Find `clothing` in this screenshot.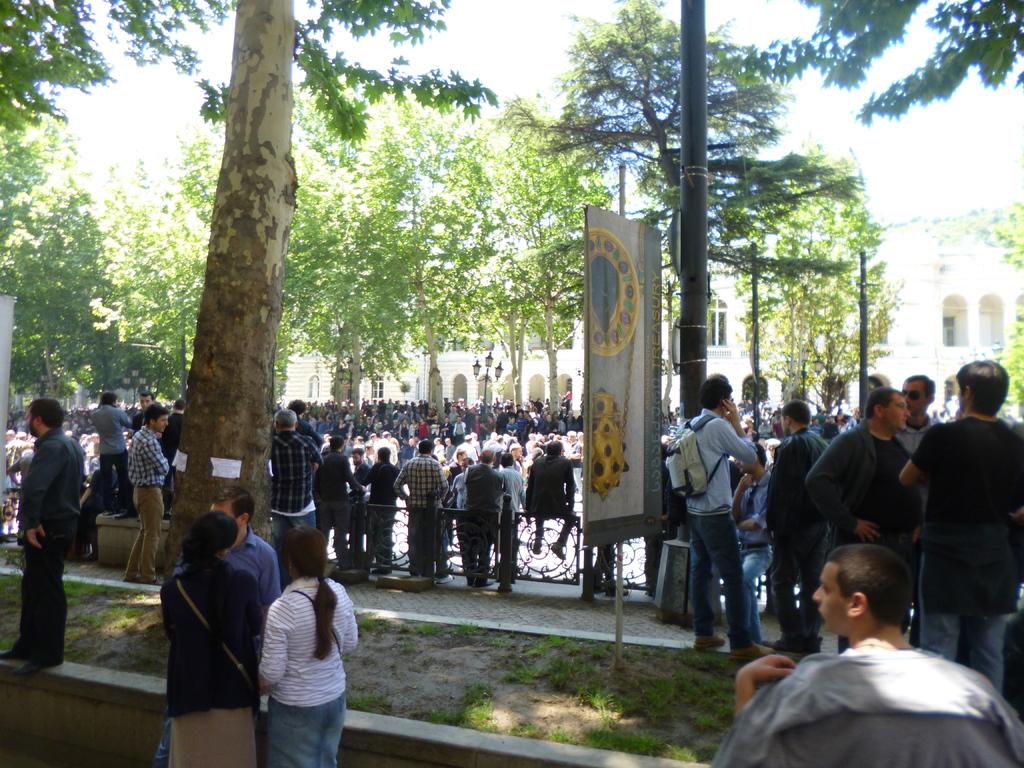
The bounding box for `clothing` is <box>907,414,1023,696</box>.
